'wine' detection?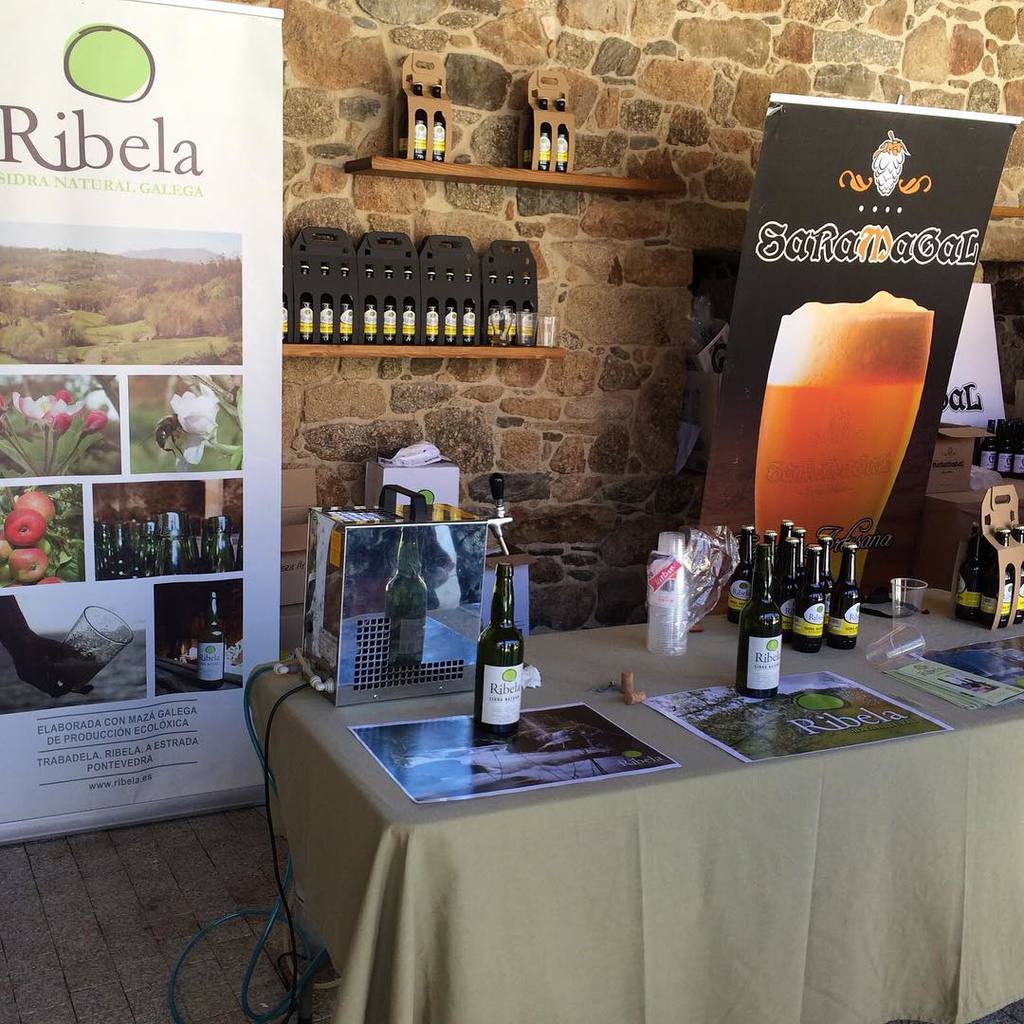
(738, 545, 782, 698)
